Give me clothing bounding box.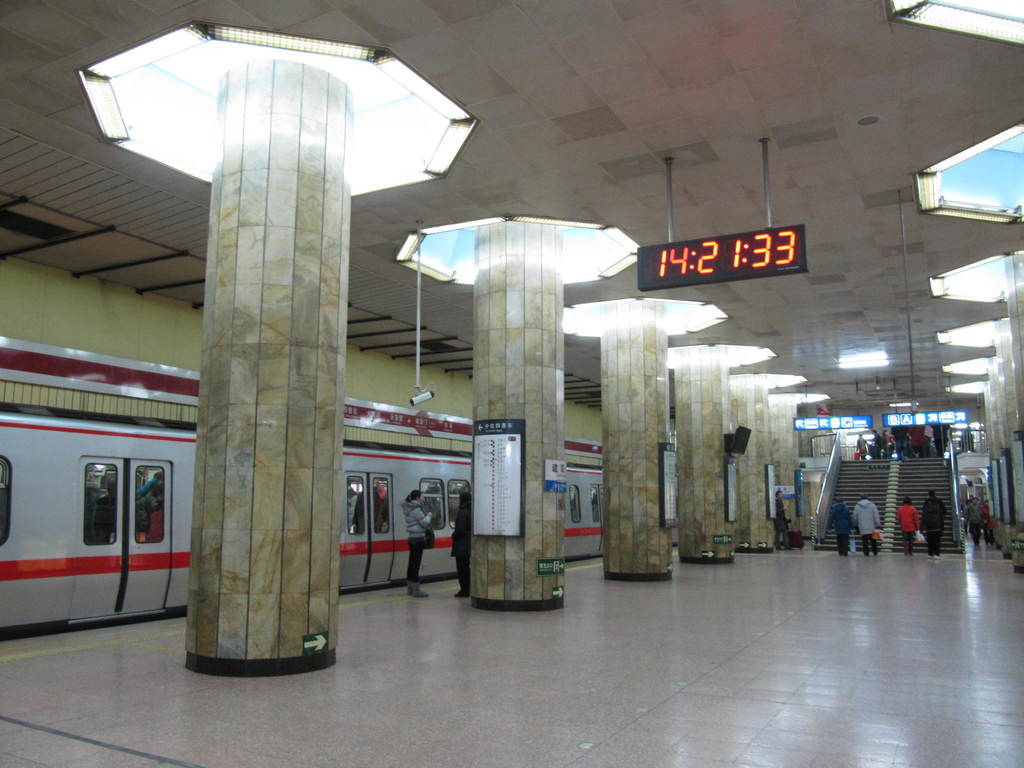
locate(824, 502, 853, 557).
